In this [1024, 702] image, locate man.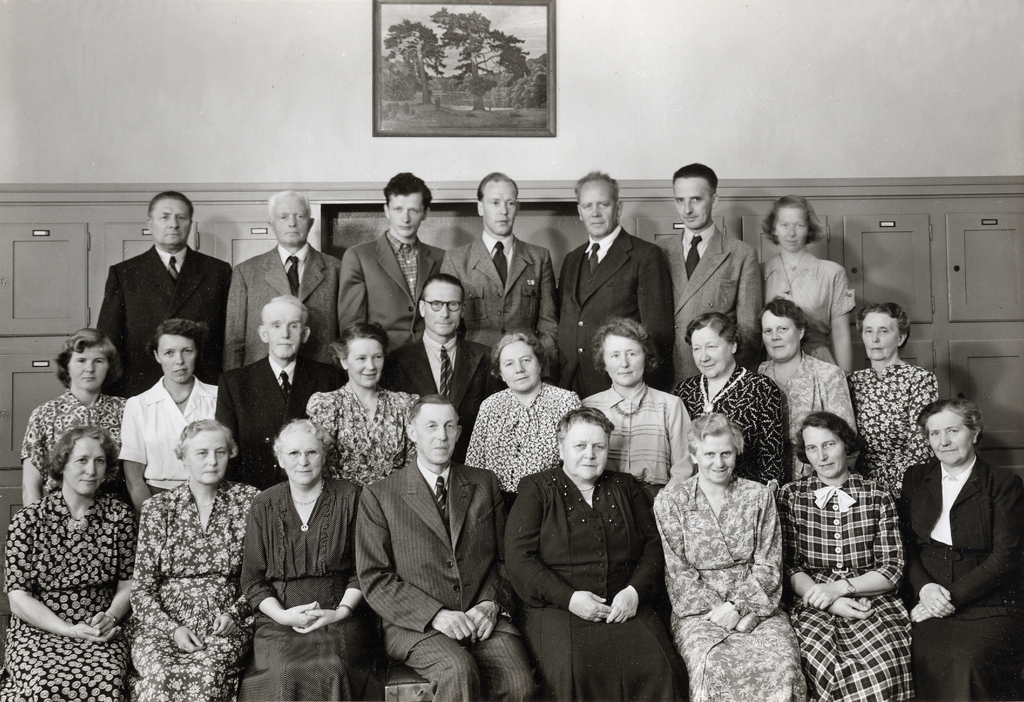
Bounding box: [x1=95, y1=186, x2=244, y2=387].
